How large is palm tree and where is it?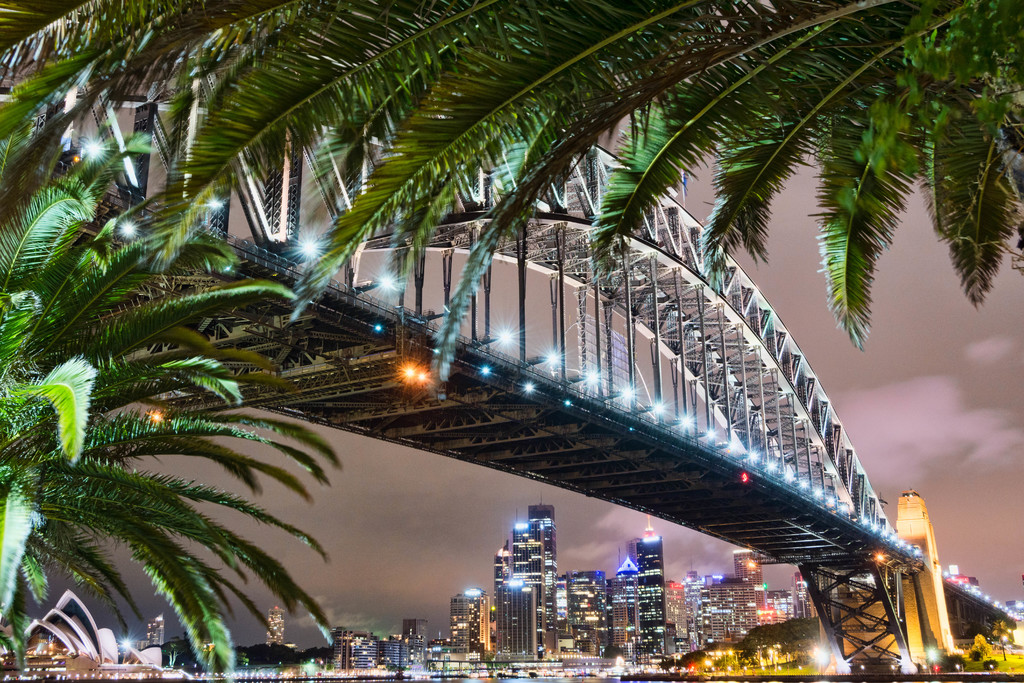
Bounding box: detection(0, 129, 346, 682).
